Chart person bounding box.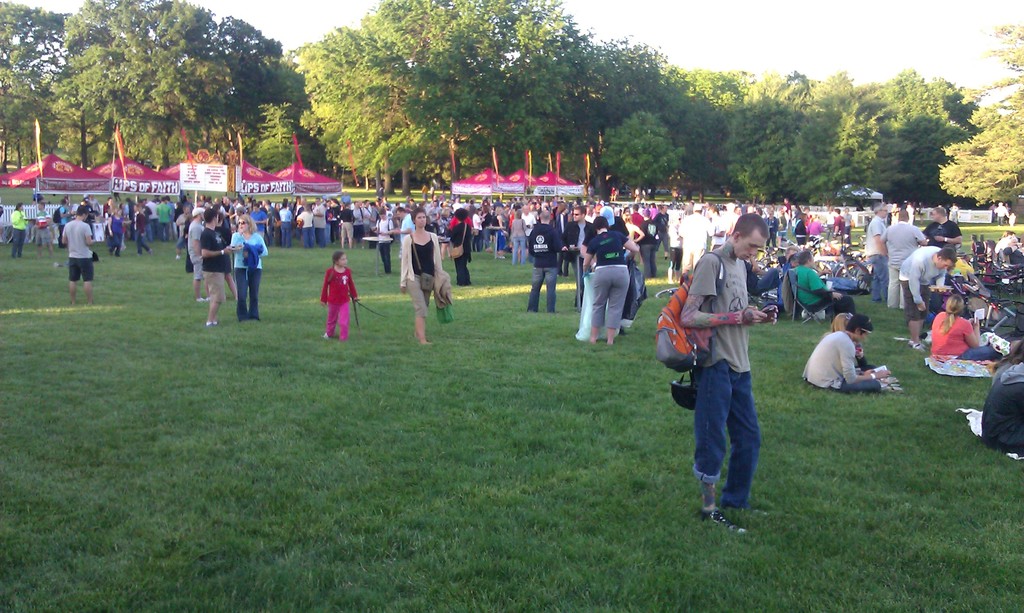
Charted: (931,295,1003,363).
